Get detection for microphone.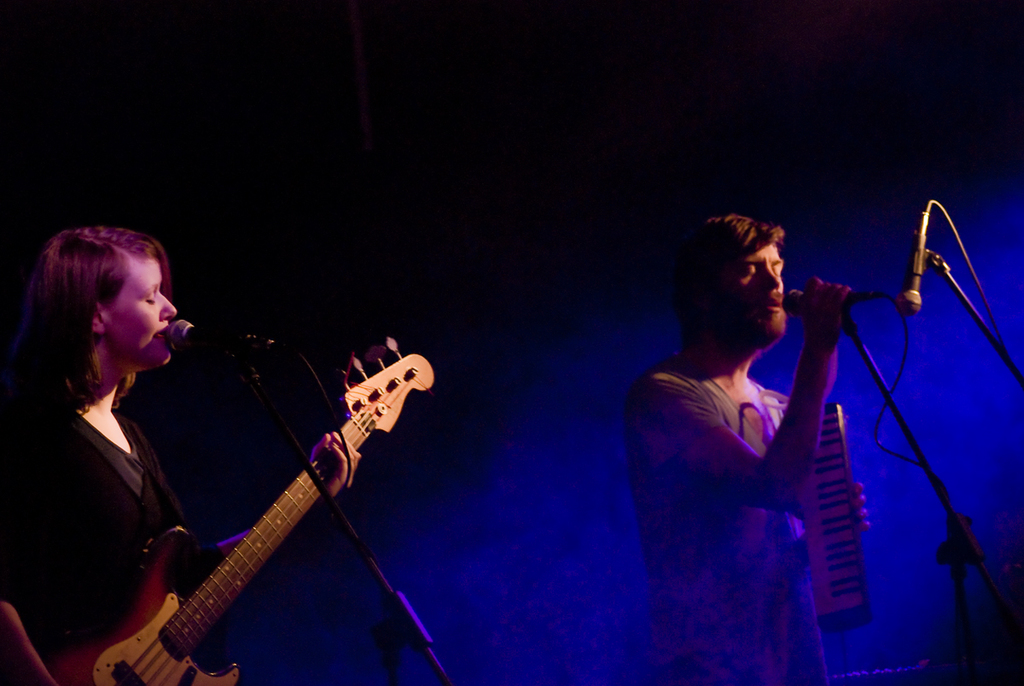
Detection: 162:320:287:348.
